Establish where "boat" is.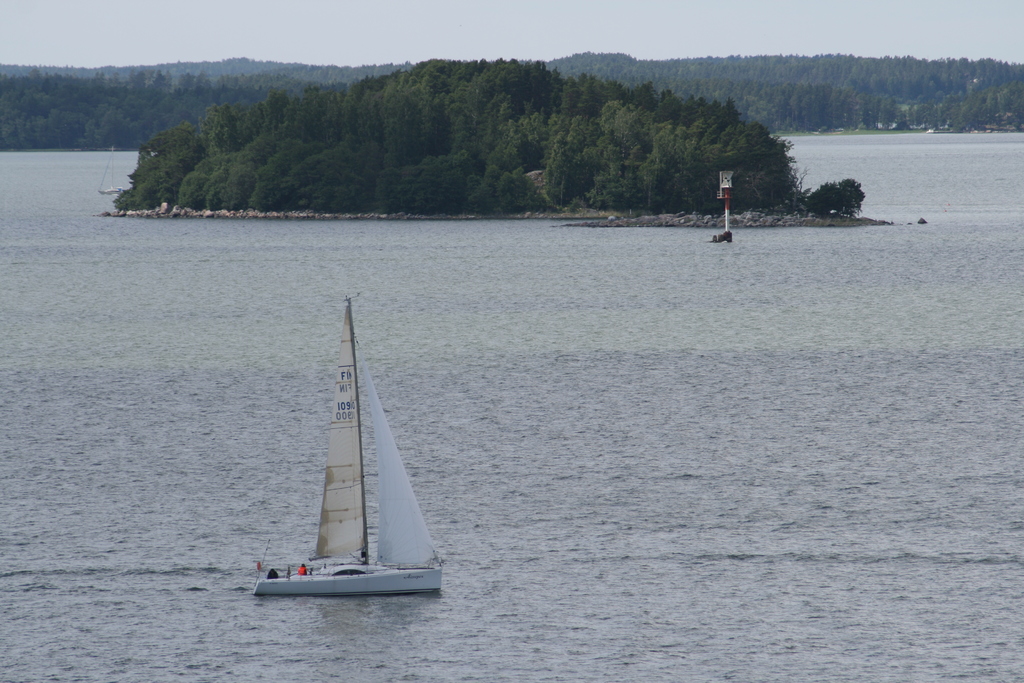
Established at locate(236, 299, 455, 614).
